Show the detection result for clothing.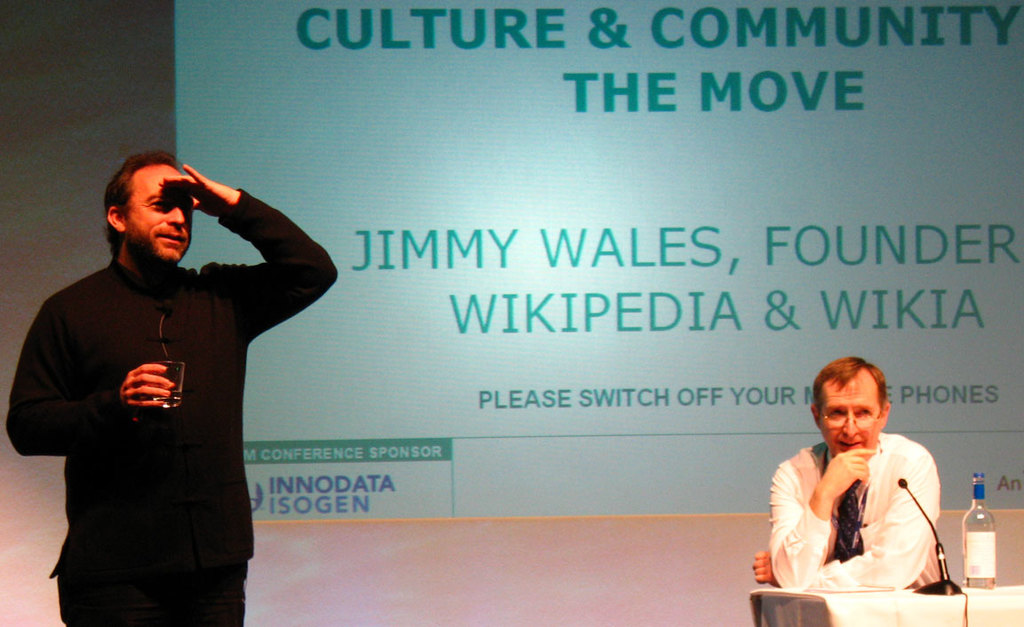
crop(766, 431, 943, 591).
